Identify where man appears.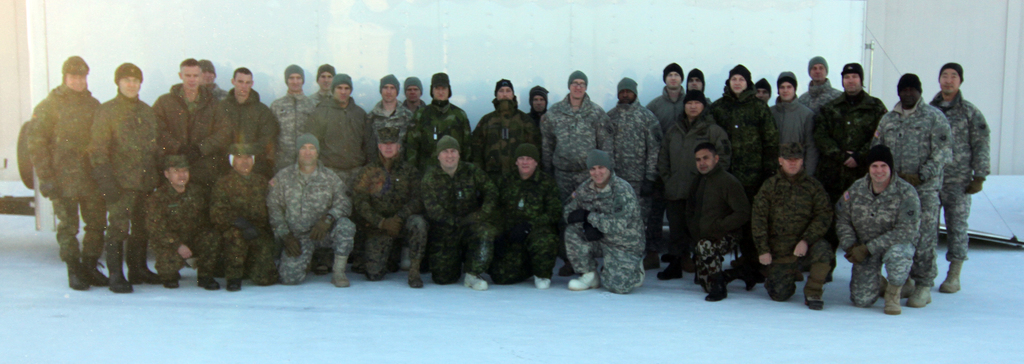
Appears at (870, 74, 952, 306).
